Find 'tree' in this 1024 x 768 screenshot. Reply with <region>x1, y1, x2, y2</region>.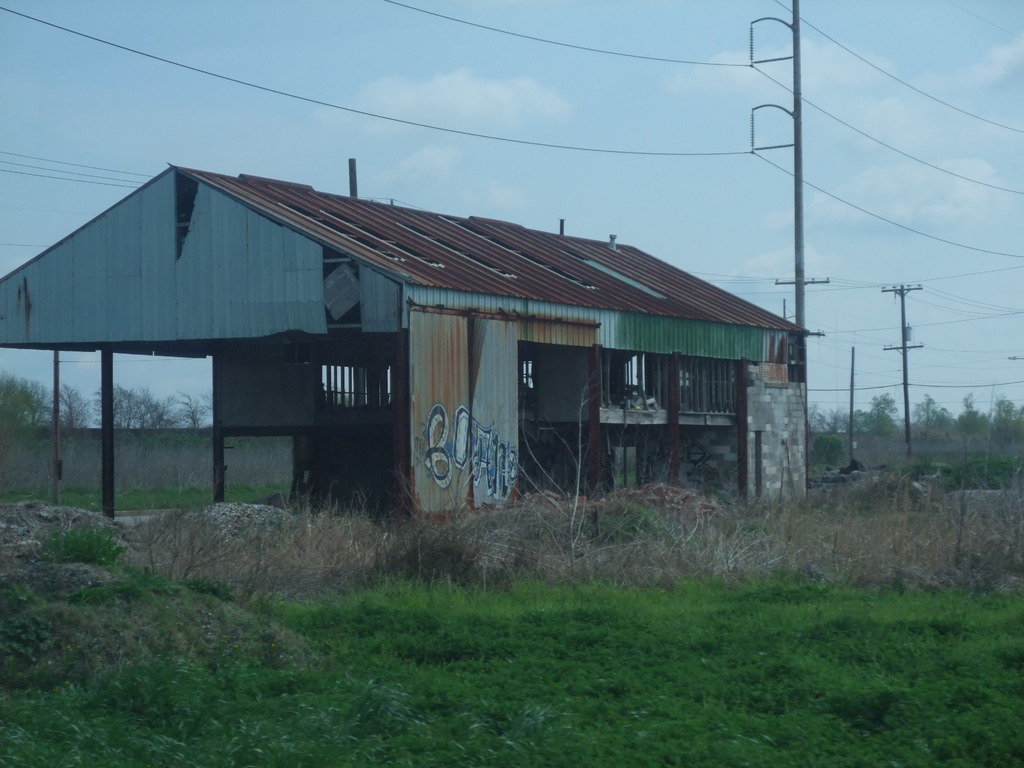
<region>989, 394, 1023, 440</region>.
